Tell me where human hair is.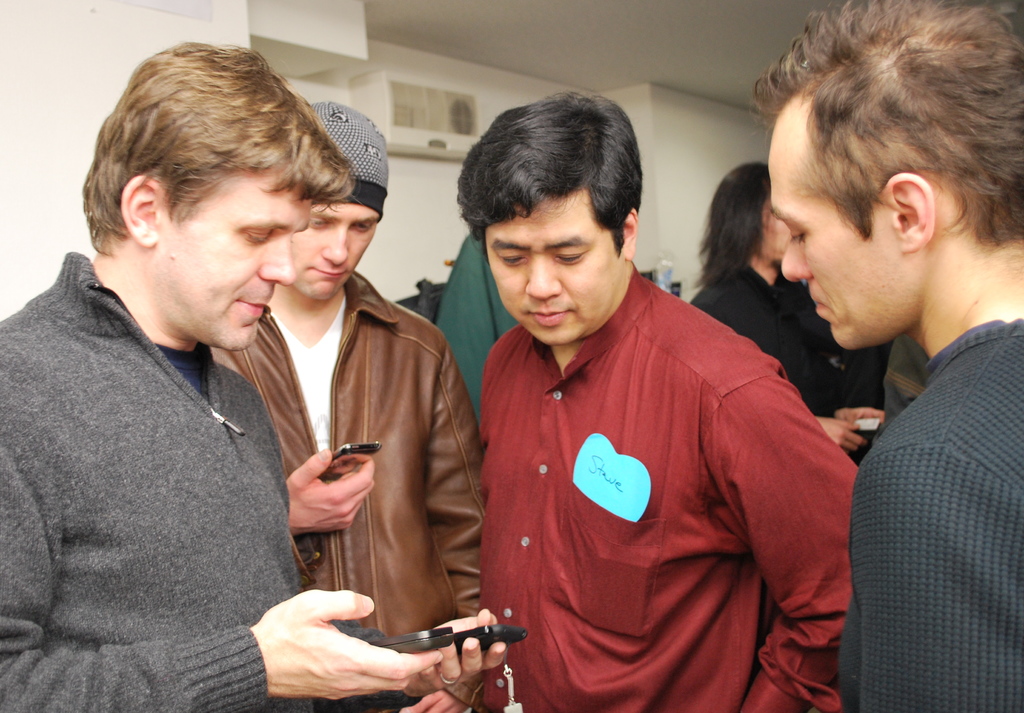
human hair is at left=457, top=95, right=650, bottom=283.
